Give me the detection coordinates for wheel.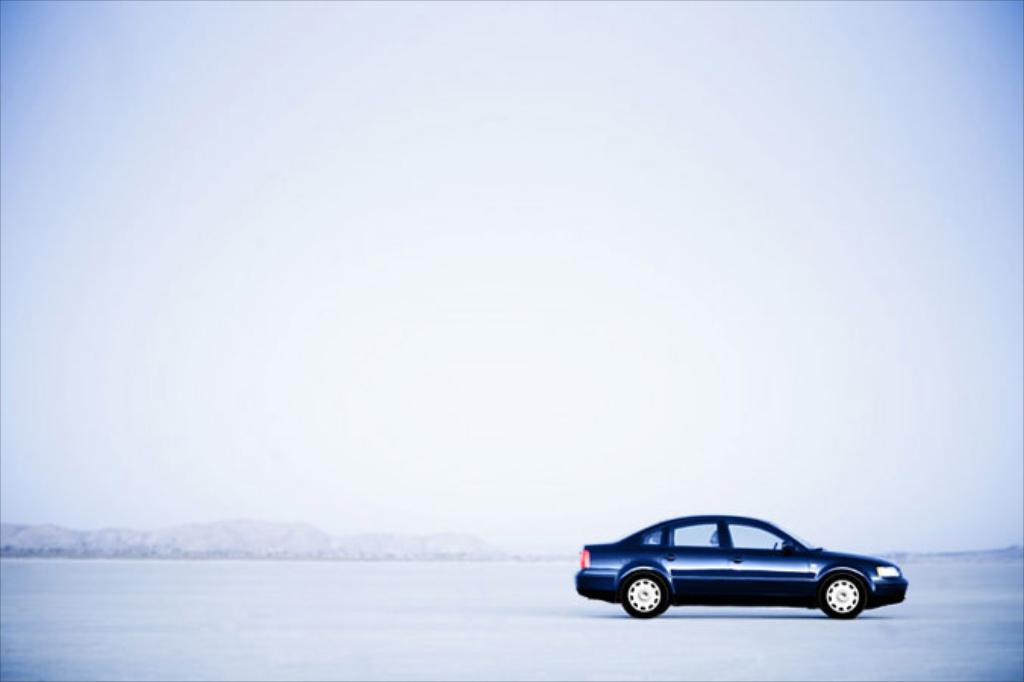
<box>617,565,671,618</box>.
